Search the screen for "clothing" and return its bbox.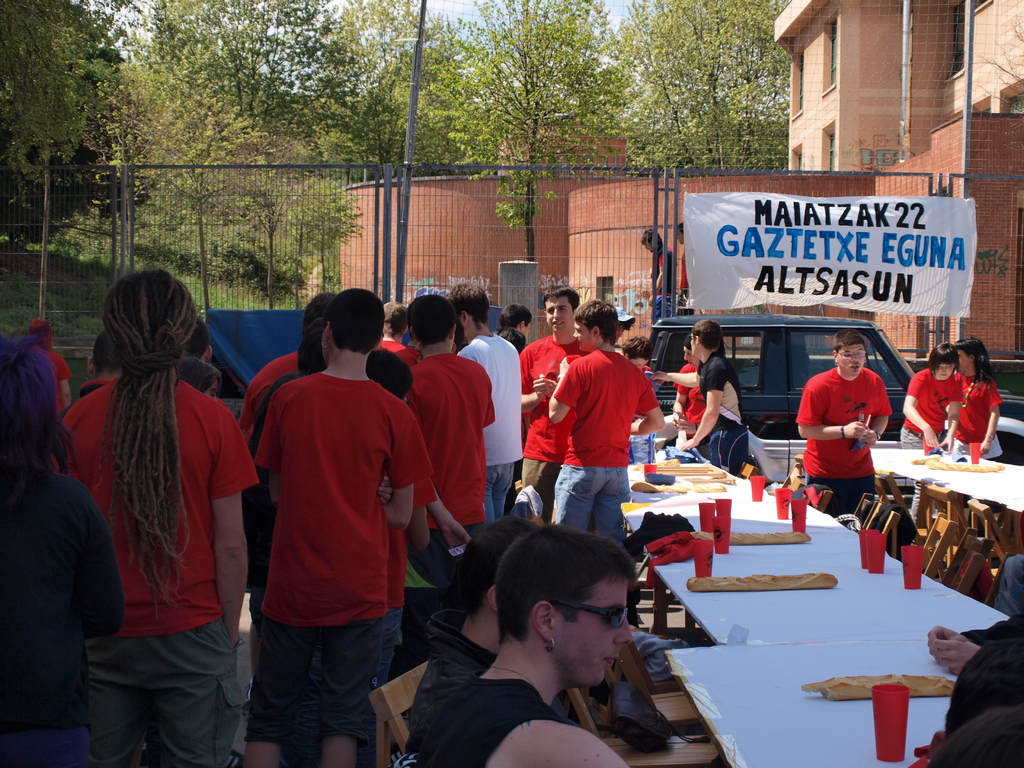
Found: (56, 376, 114, 413).
